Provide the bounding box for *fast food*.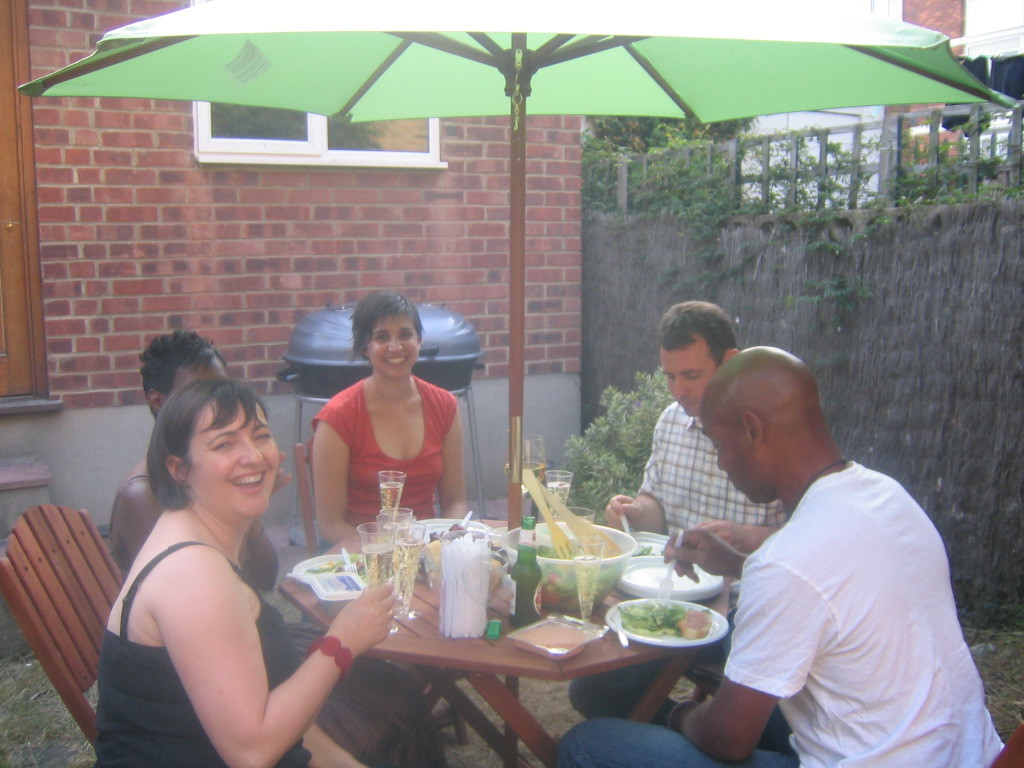
(left=617, top=599, right=716, bottom=640).
